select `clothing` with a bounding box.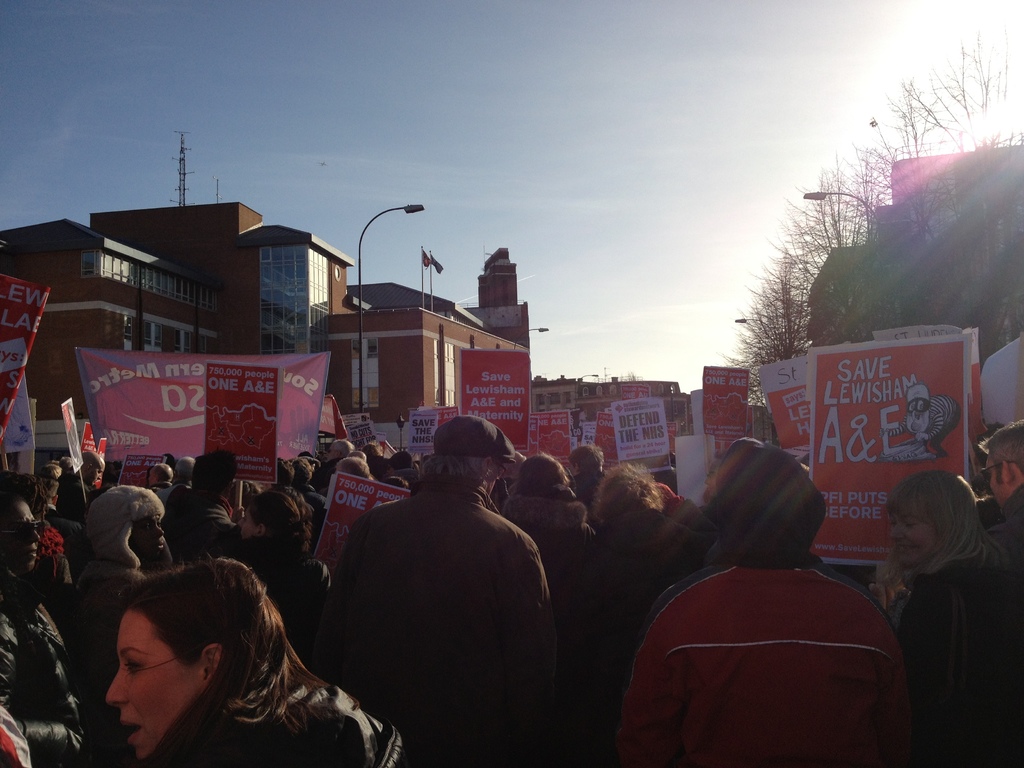
312 488 548 767.
